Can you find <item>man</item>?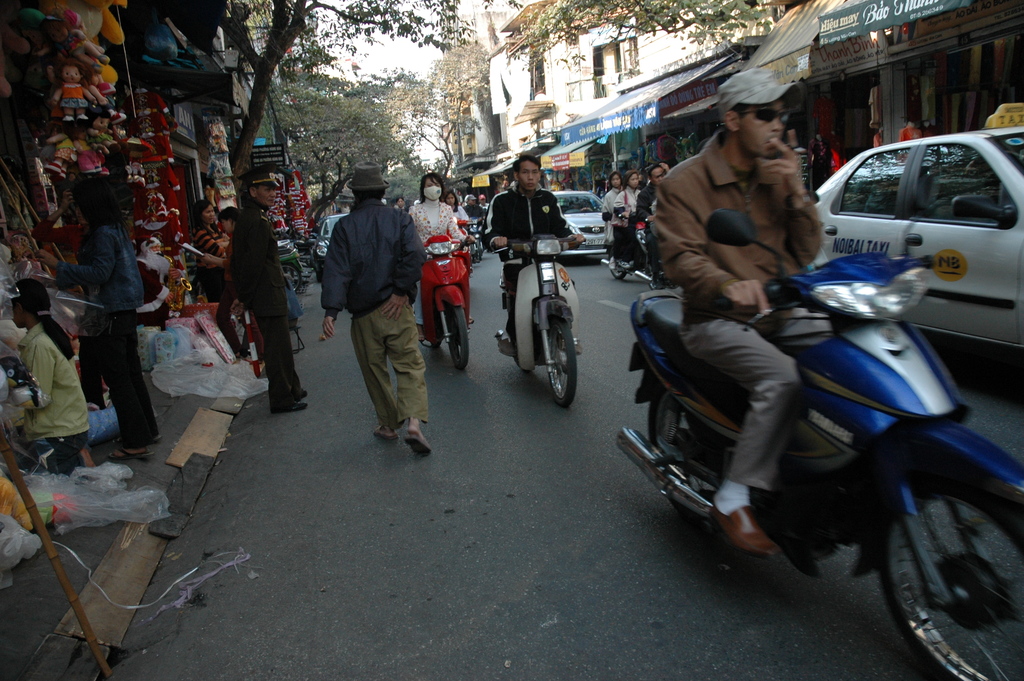
Yes, bounding box: l=652, t=71, r=822, b=552.
